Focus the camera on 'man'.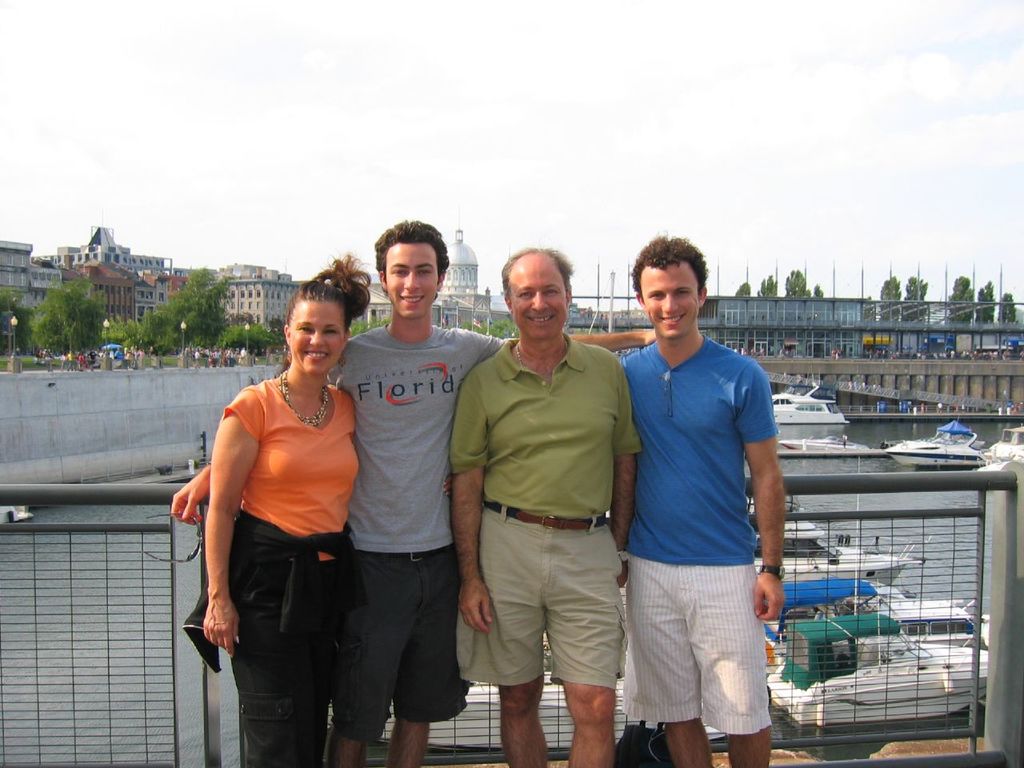
Focus region: 449:246:642:767.
